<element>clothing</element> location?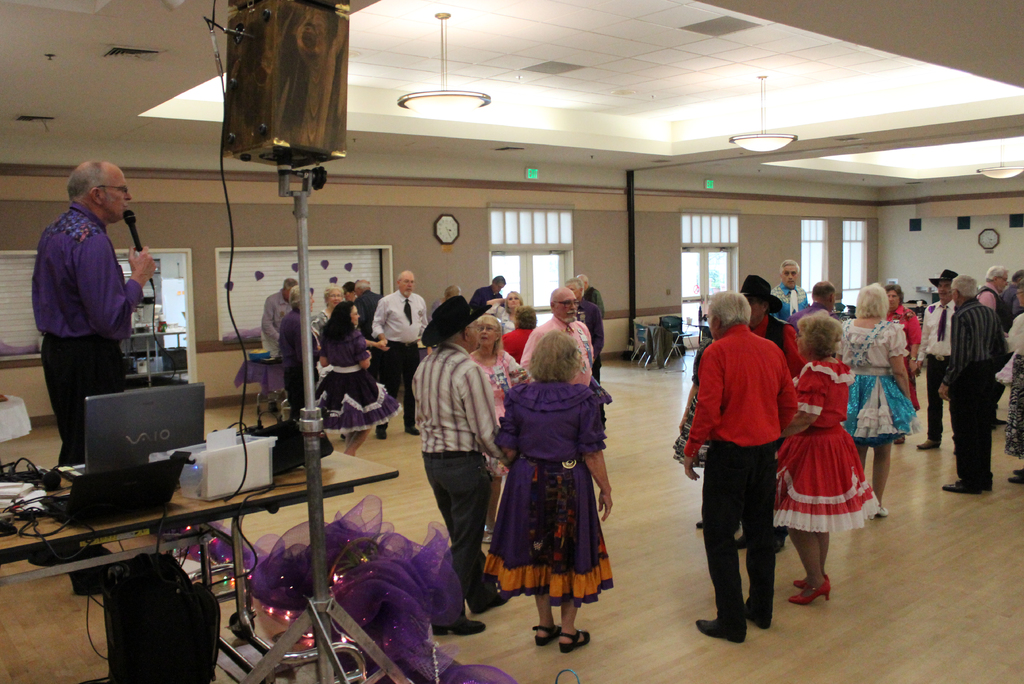
(1003,305,1023,455)
